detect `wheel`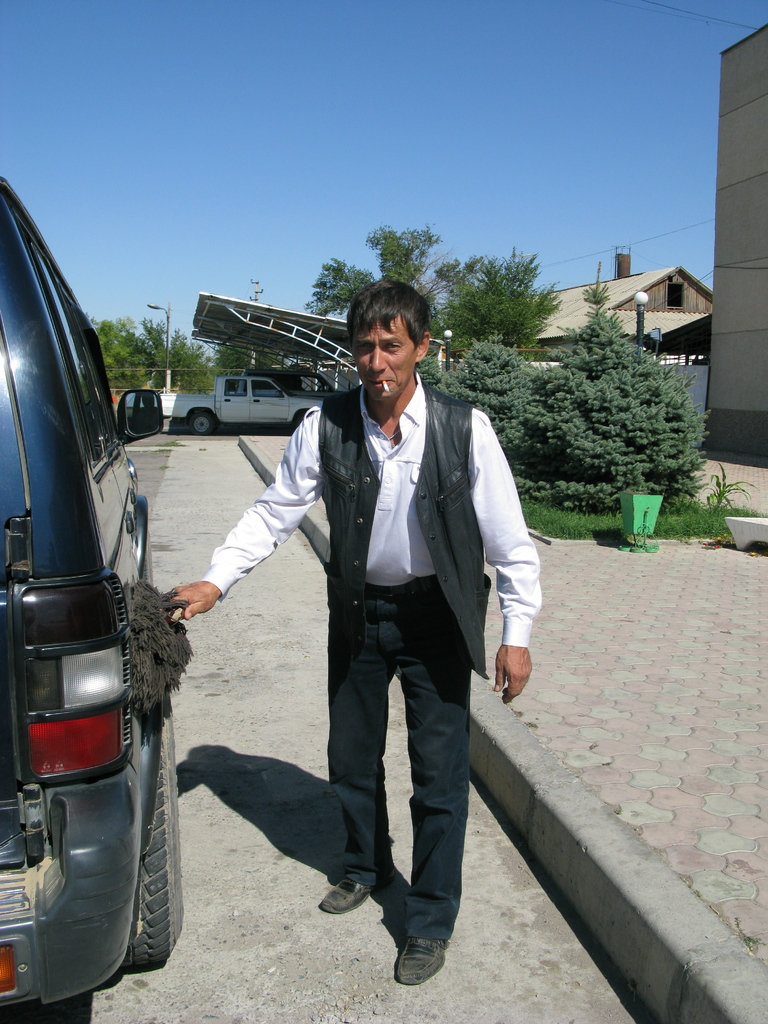
125,700,189,972
